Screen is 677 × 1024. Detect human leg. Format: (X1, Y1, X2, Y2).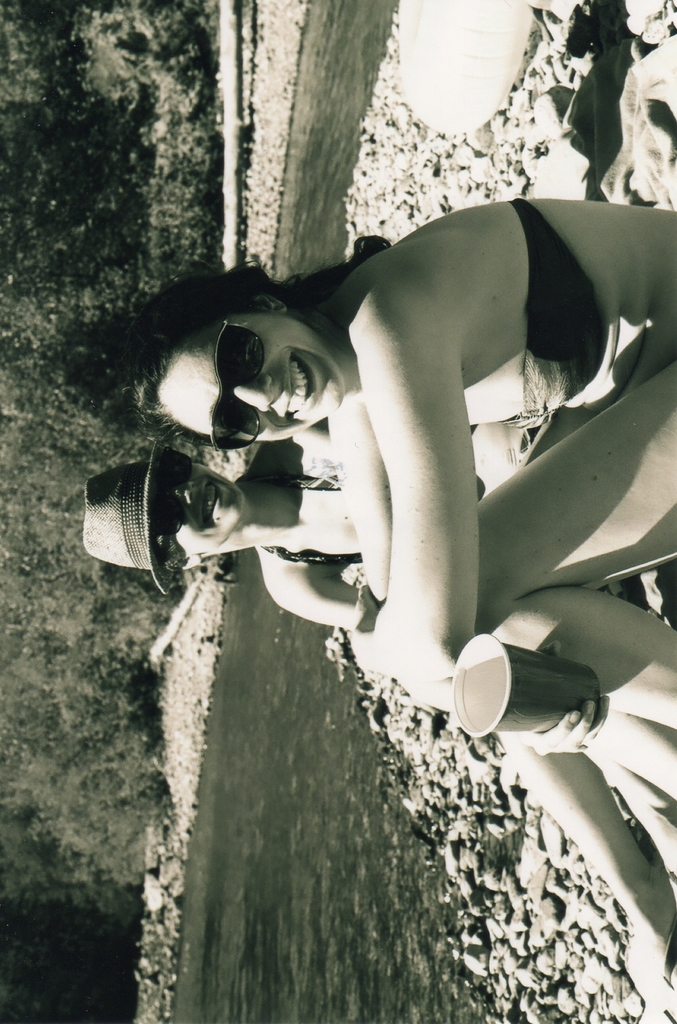
(495, 729, 676, 1023).
